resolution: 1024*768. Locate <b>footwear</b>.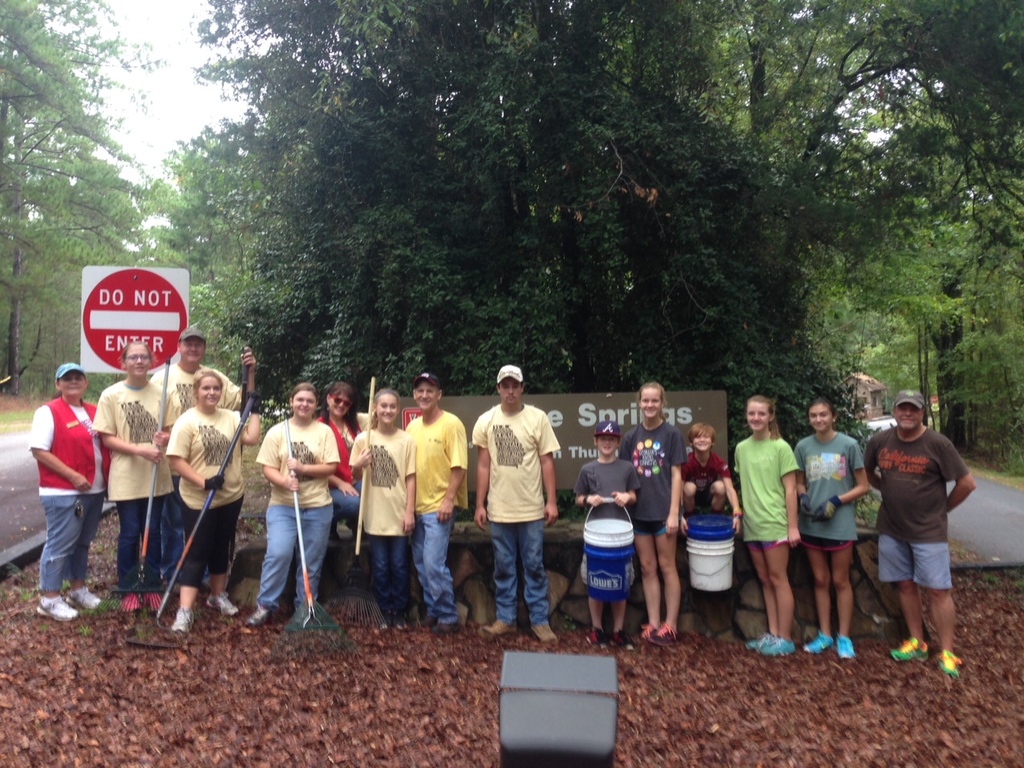
{"left": 242, "top": 598, "right": 282, "bottom": 628}.
